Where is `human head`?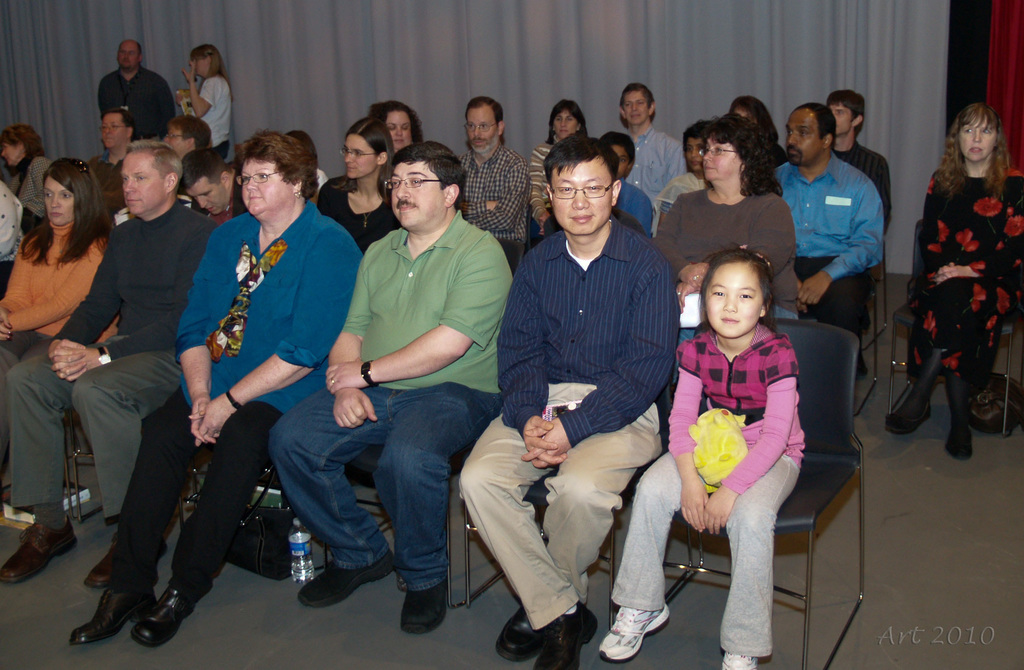
pyautogui.locateOnScreen(782, 101, 837, 164).
